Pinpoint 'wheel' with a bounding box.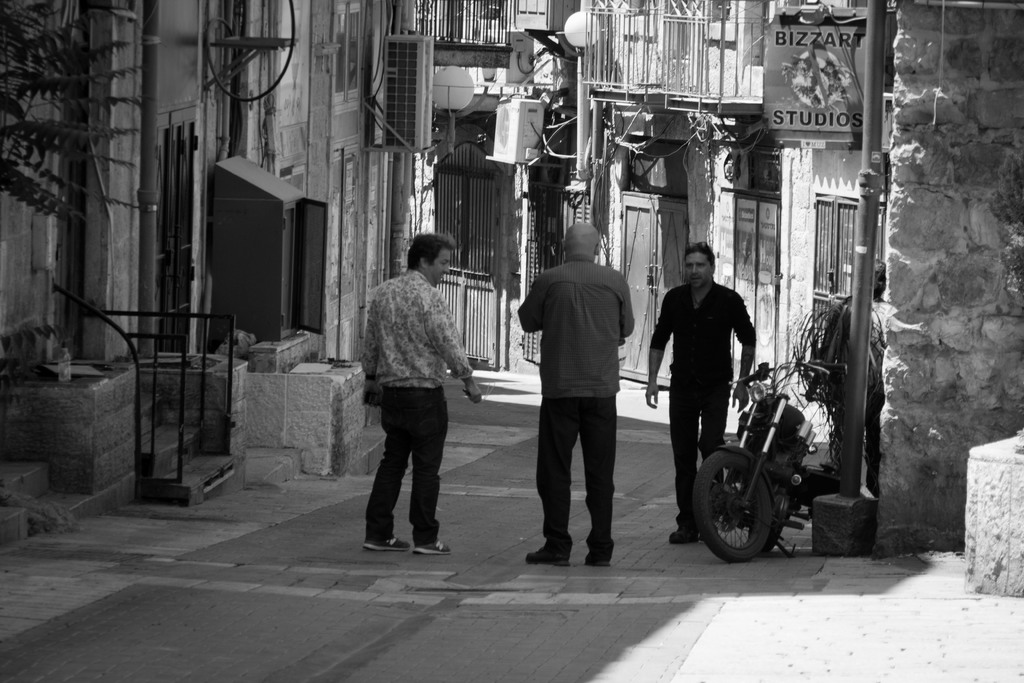
rect(691, 448, 781, 557).
